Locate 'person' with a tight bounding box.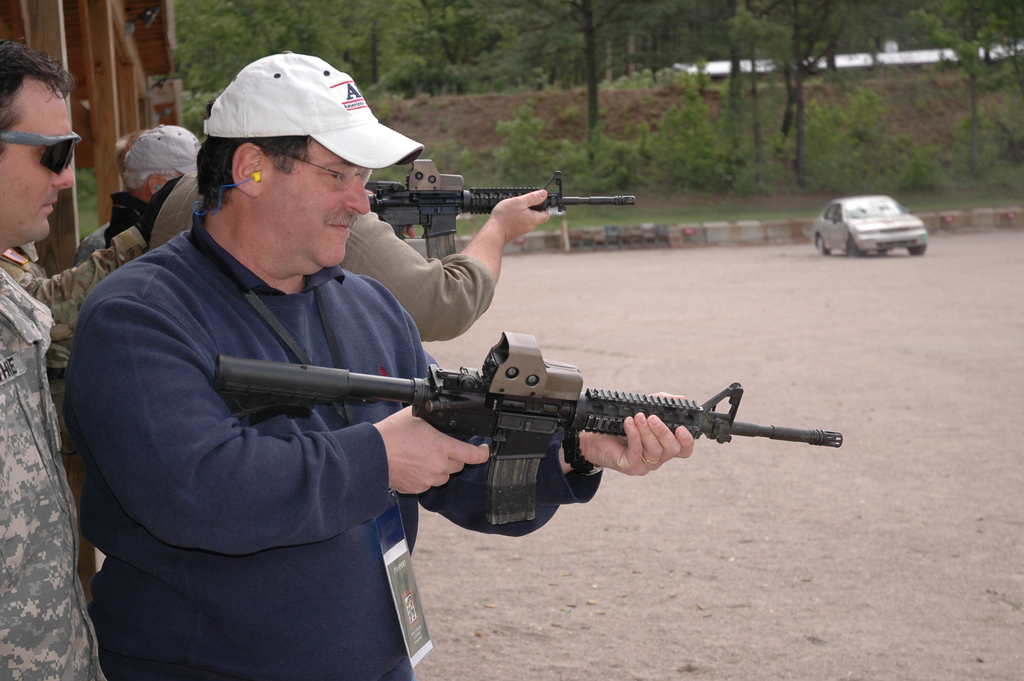
(0, 38, 82, 680).
